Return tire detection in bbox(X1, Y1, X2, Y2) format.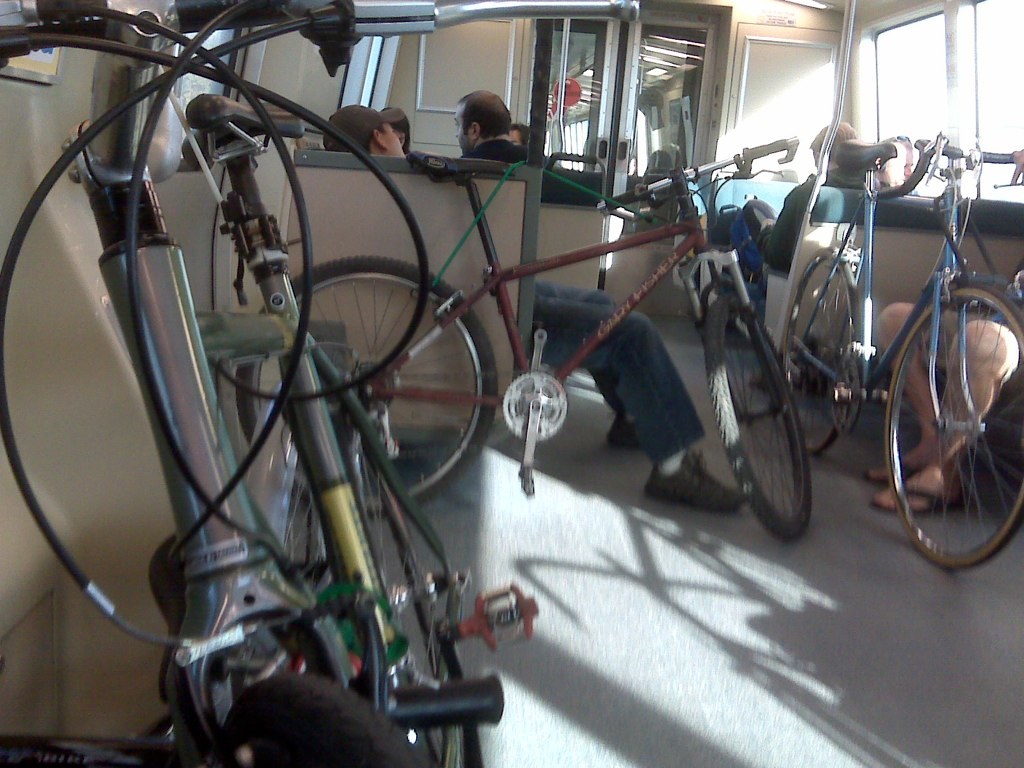
bbox(884, 276, 1023, 571).
